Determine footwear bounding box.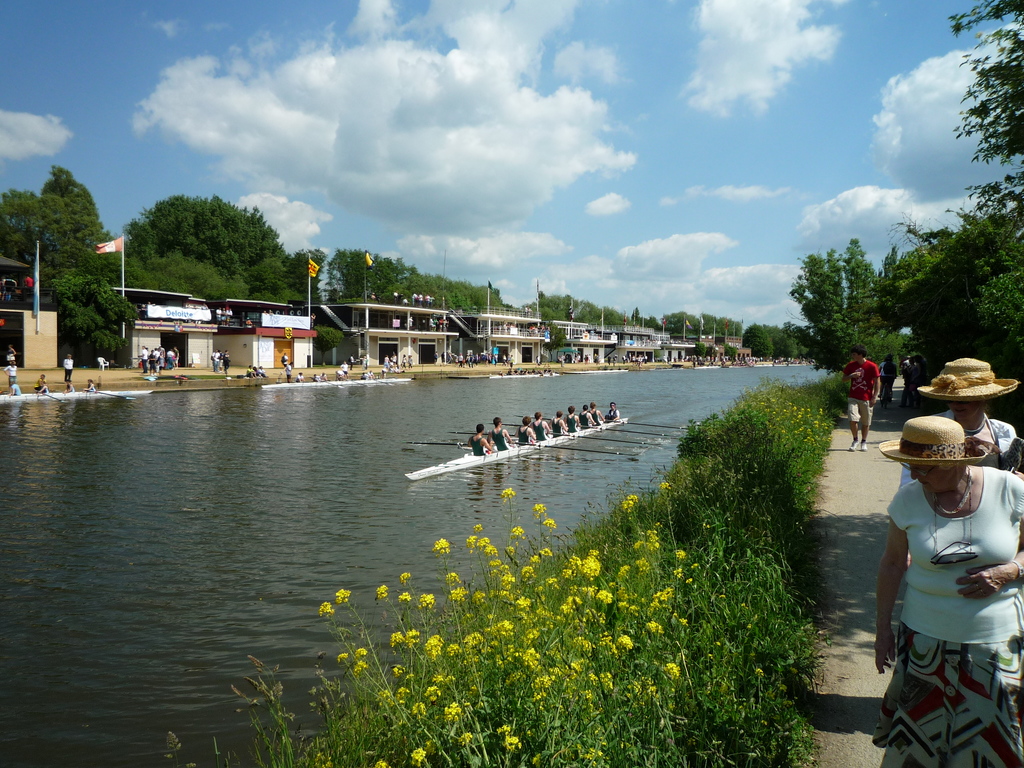
Determined: bbox=(456, 365, 458, 368).
